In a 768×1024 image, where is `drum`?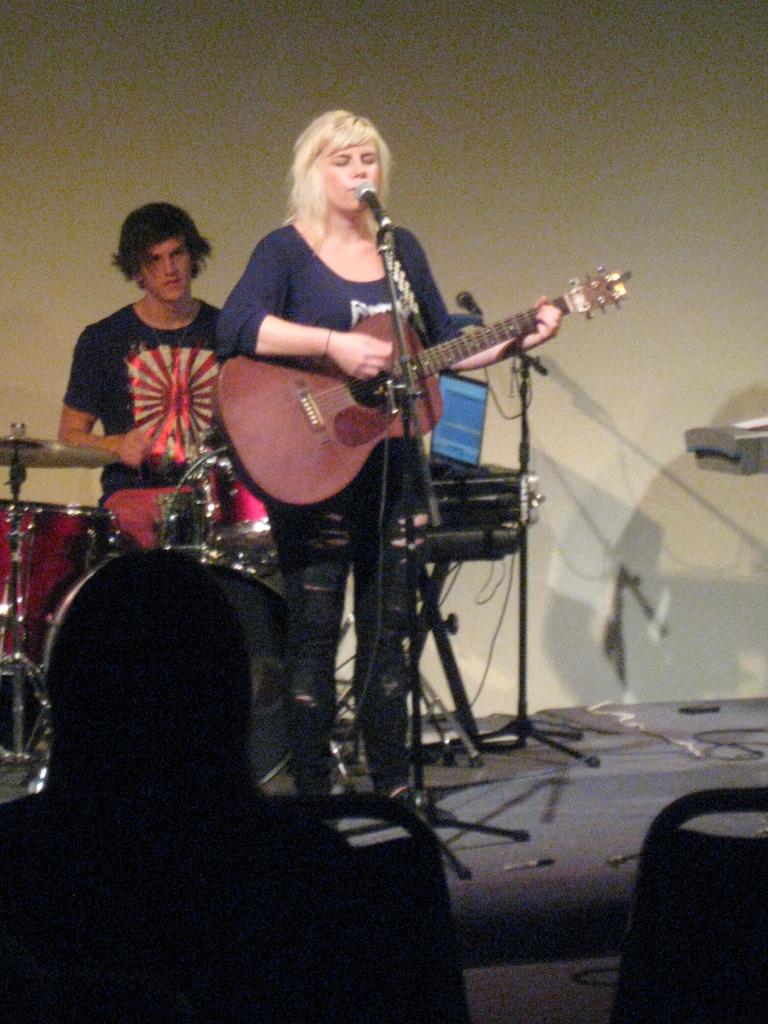
select_region(185, 425, 274, 552).
